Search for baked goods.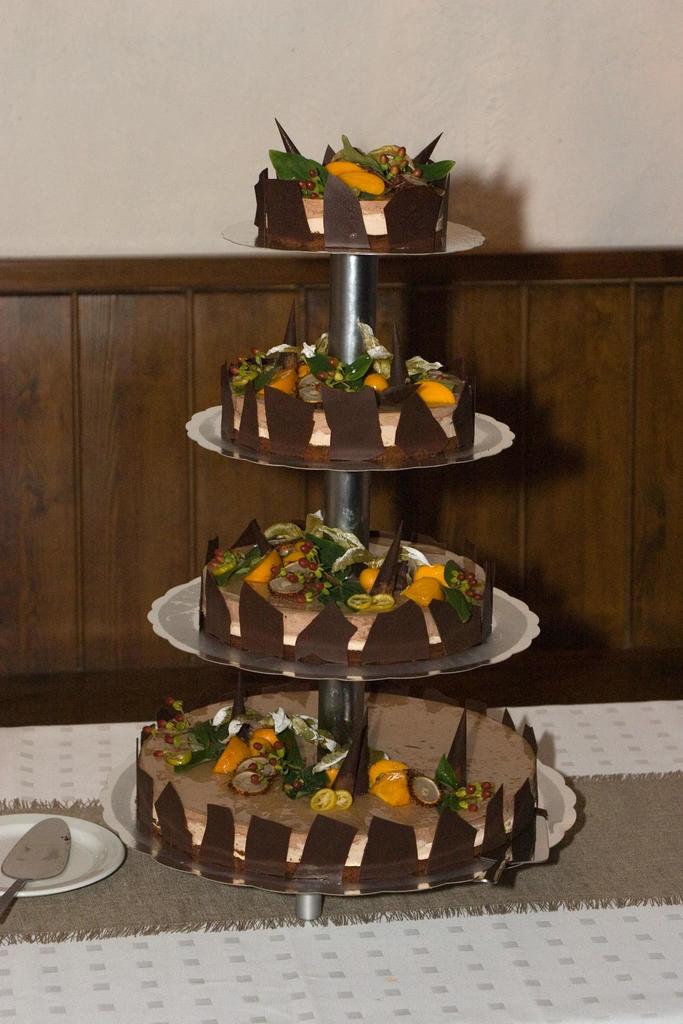
Found at pyautogui.locateOnScreen(197, 511, 491, 672).
